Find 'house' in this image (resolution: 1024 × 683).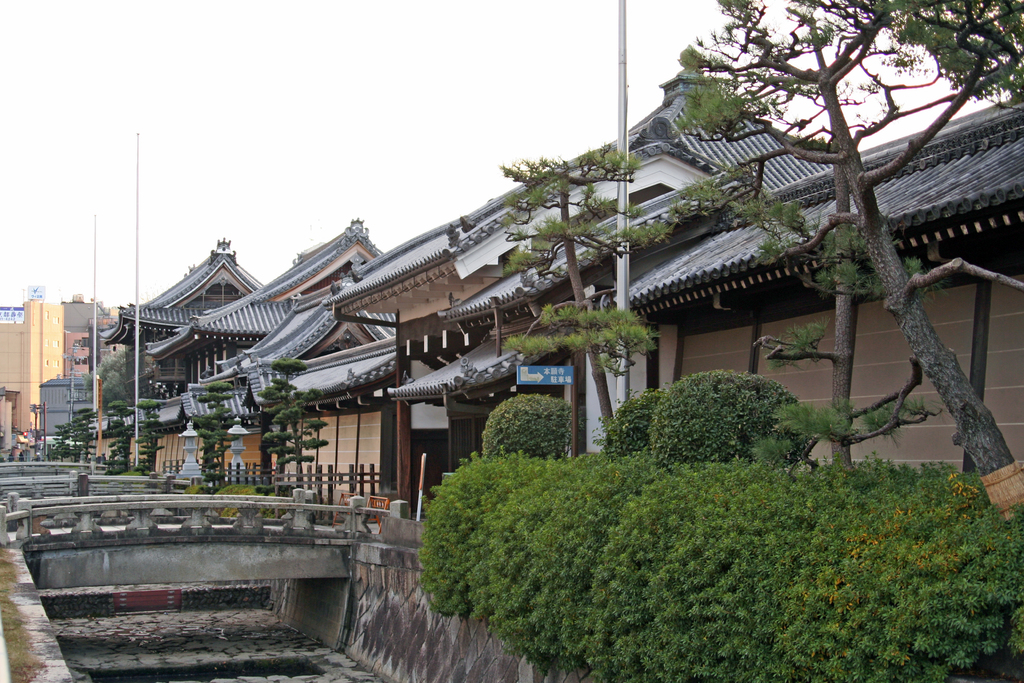
bbox(223, 324, 414, 506).
